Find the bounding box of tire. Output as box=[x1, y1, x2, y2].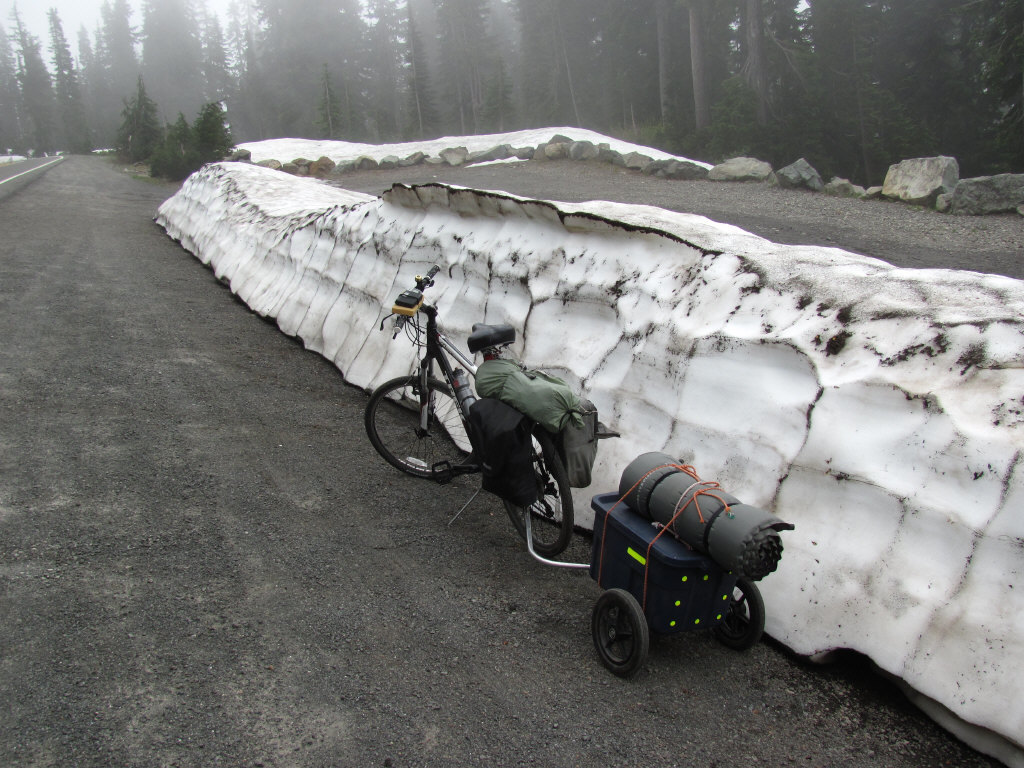
box=[502, 429, 575, 557].
